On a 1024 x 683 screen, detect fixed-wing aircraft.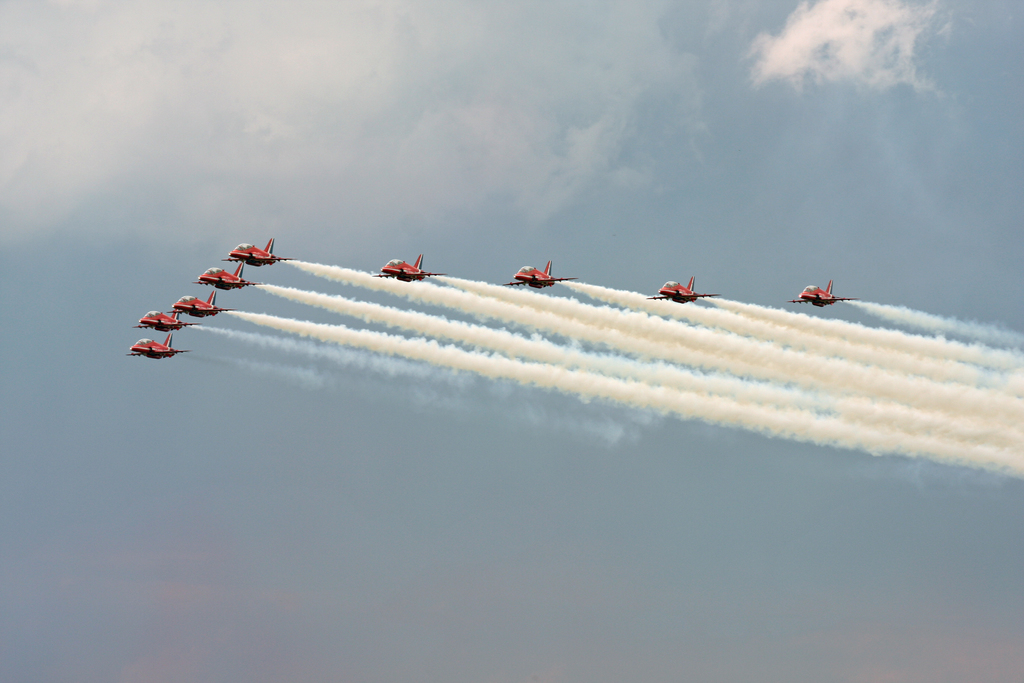
{"left": 789, "top": 283, "right": 852, "bottom": 307}.
